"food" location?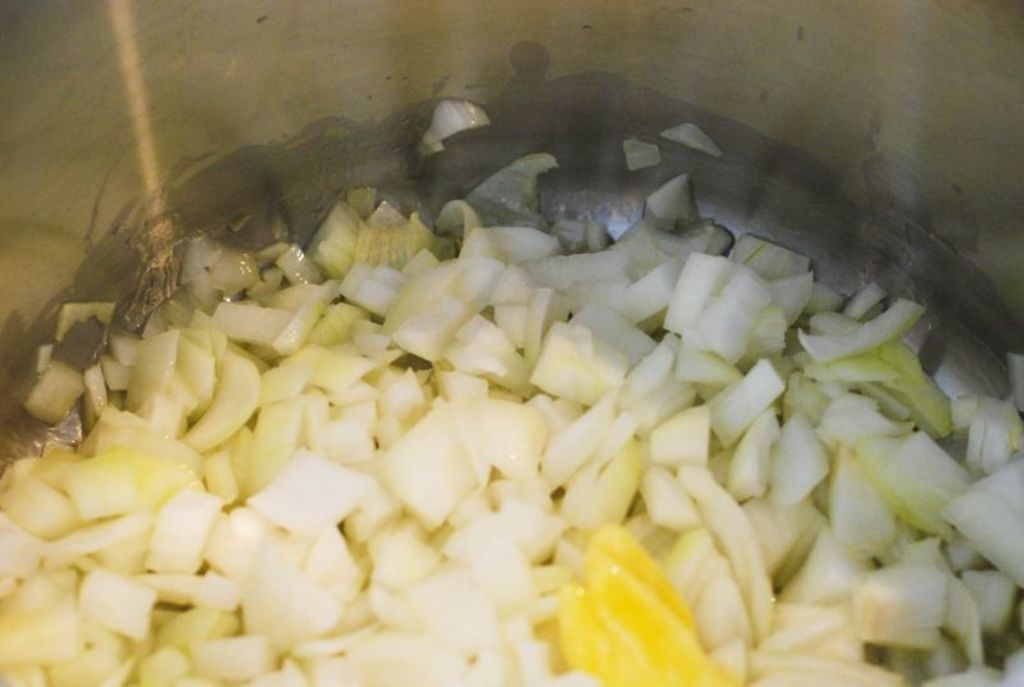
<region>18, 118, 997, 674</region>
